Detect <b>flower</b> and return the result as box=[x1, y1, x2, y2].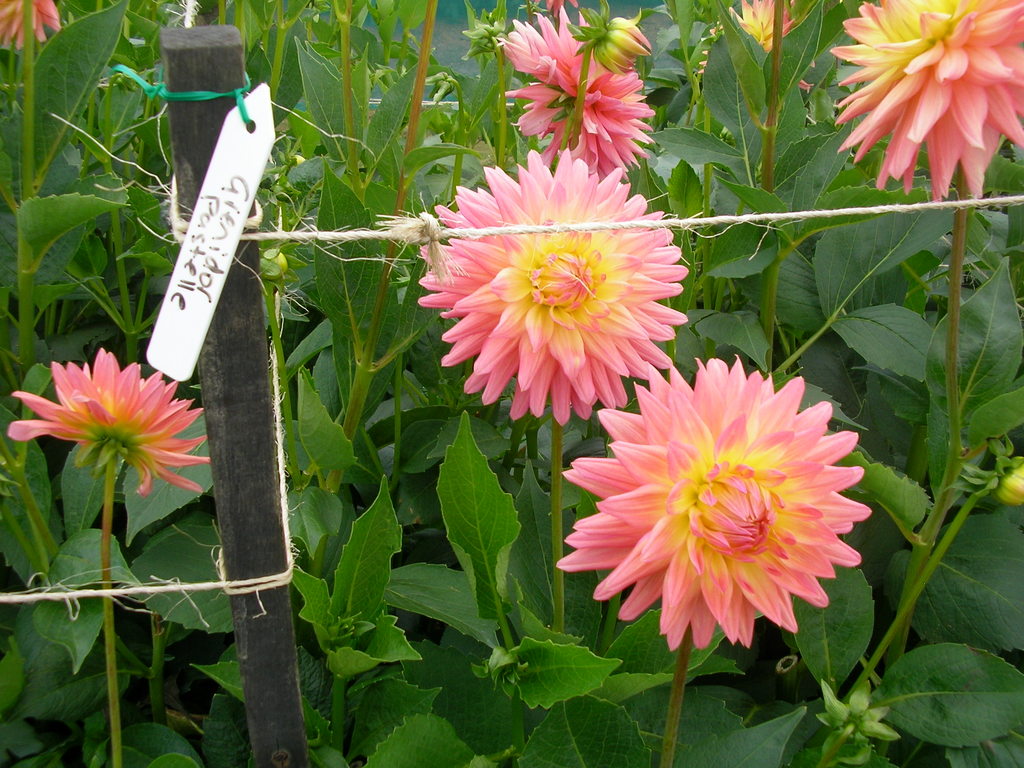
box=[824, 0, 1023, 204].
